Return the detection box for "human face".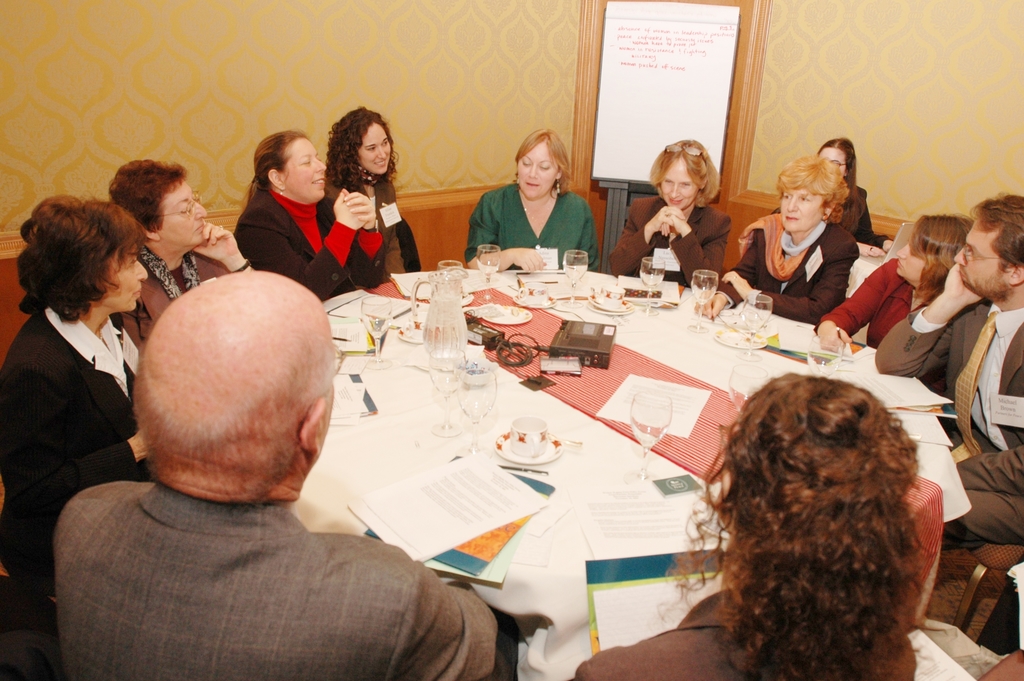
rect(780, 191, 824, 236).
